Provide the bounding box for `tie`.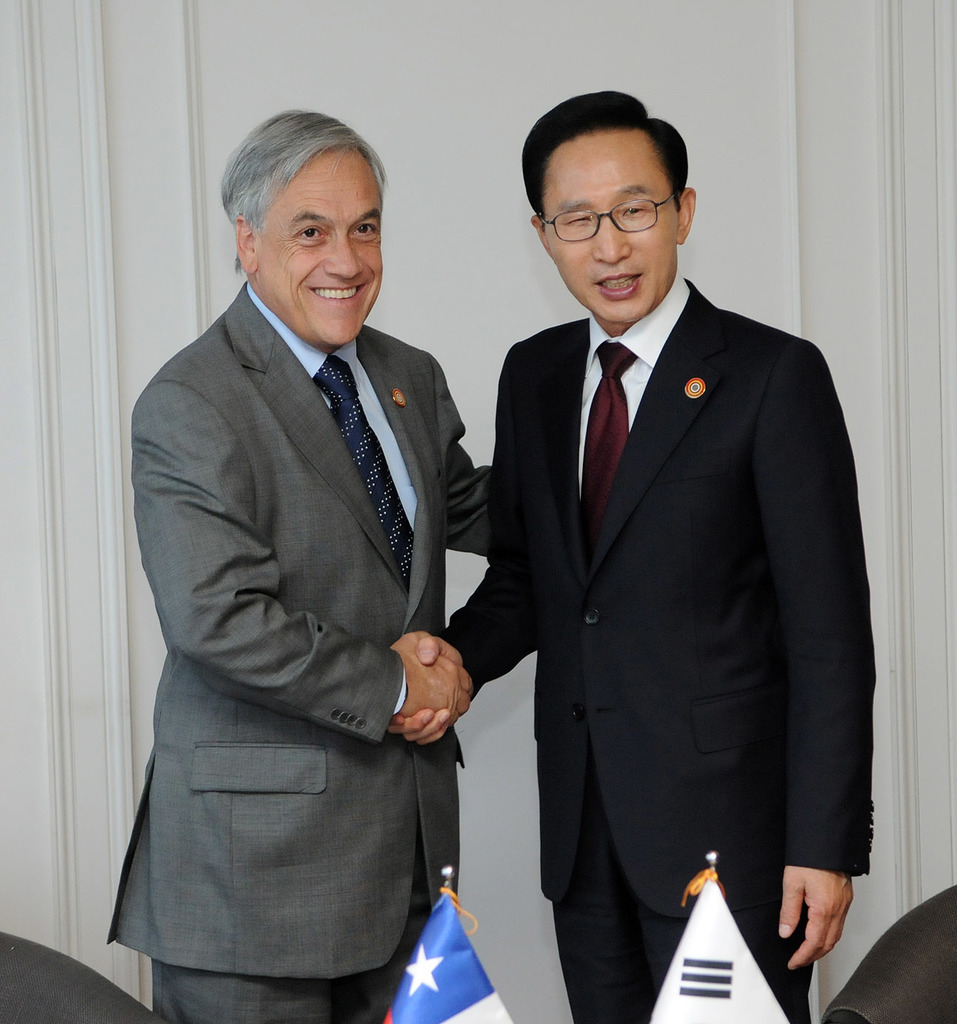
bbox(307, 354, 419, 591).
